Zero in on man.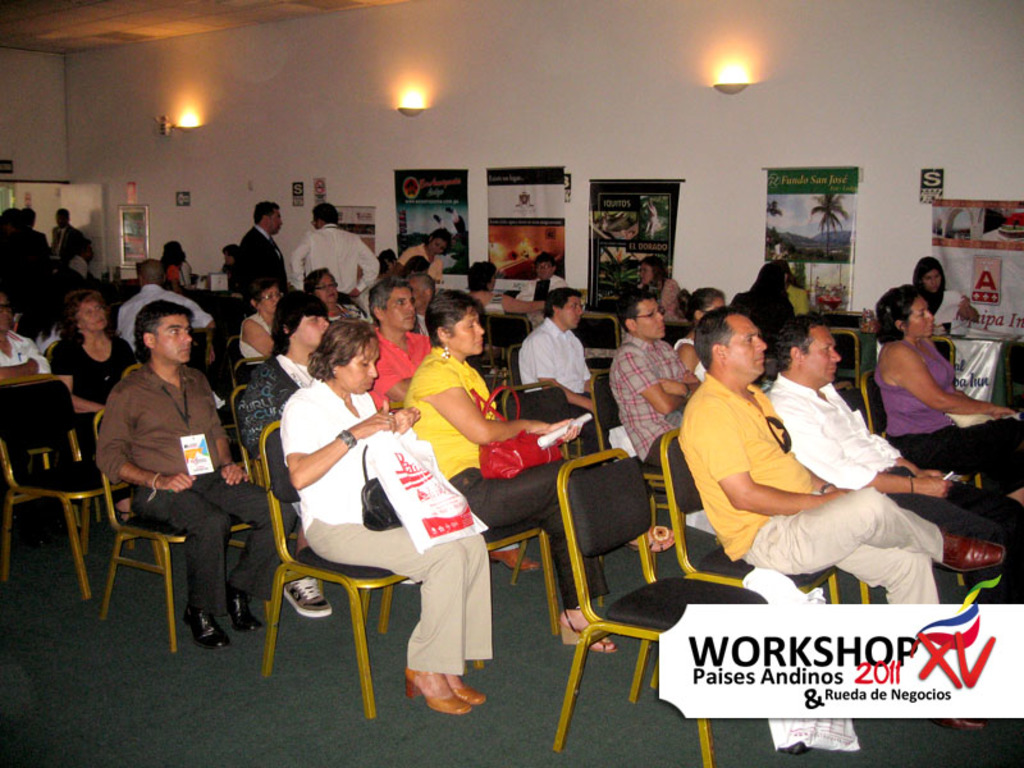
Zeroed in: <bbox>407, 279, 439, 334</bbox>.
